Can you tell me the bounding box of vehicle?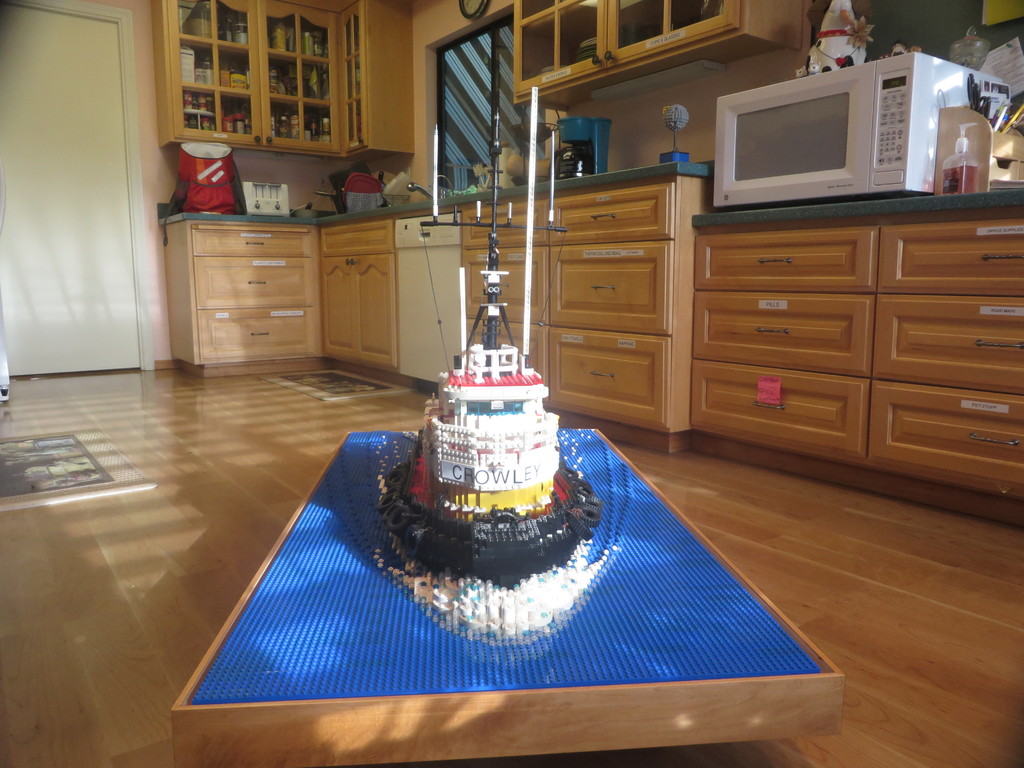
BBox(380, 81, 600, 589).
